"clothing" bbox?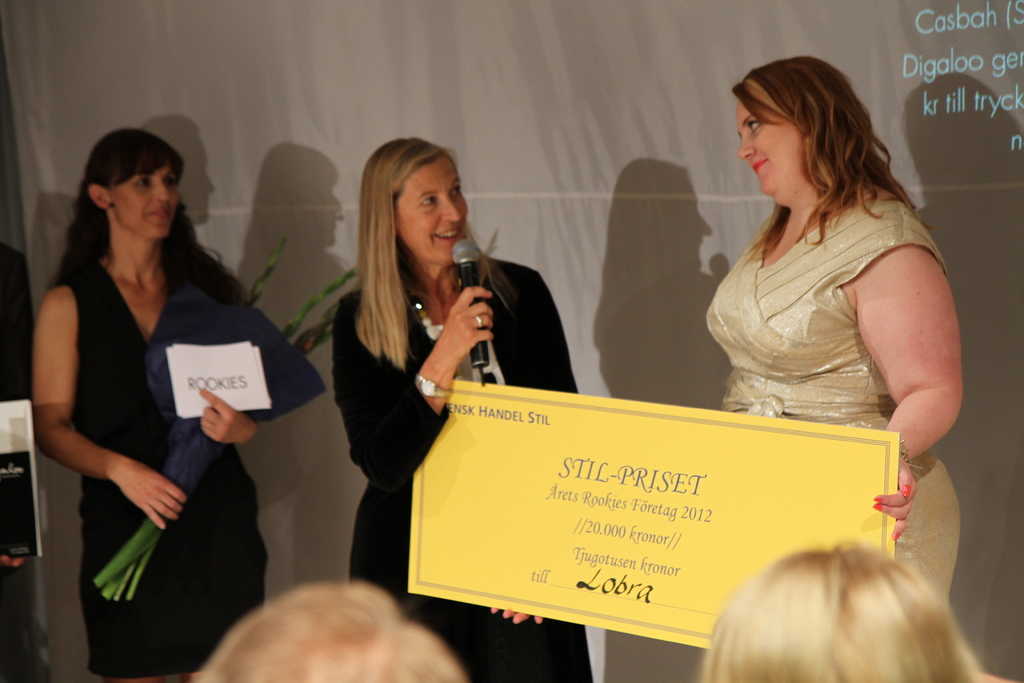
{"x1": 76, "y1": 248, "x2": 269, "y2": 679}
